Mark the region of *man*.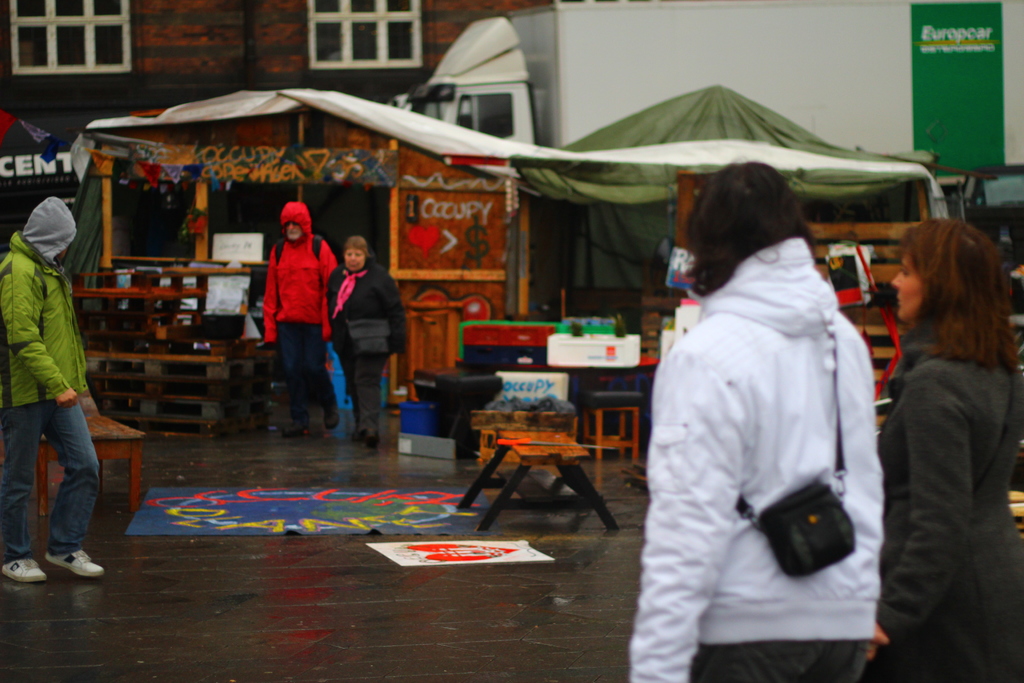
Region: Rect(0, 194, 104, 593).
